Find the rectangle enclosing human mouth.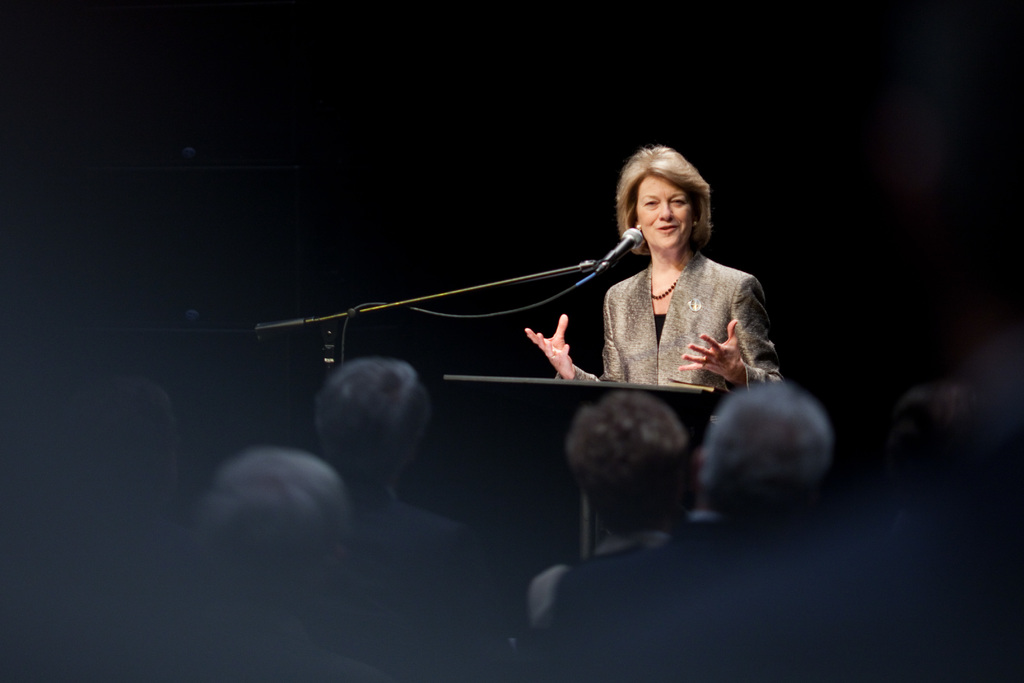
656:220:680:235.
